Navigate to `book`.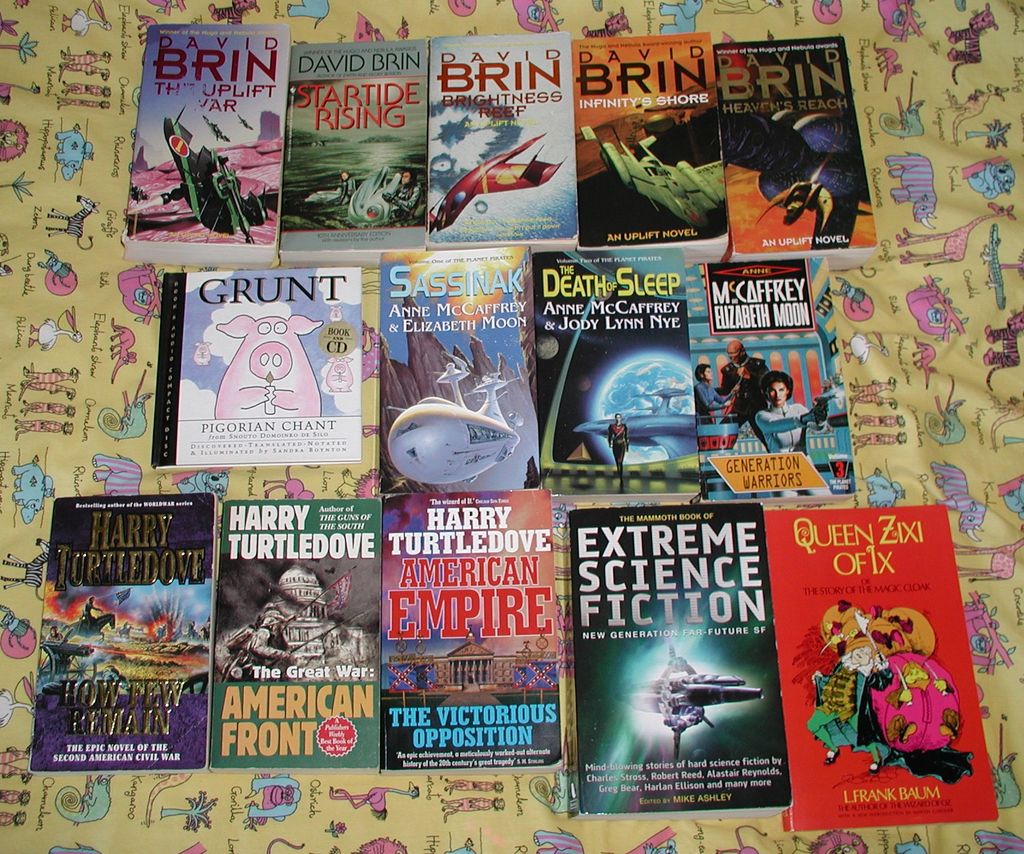
Navigation target: <bbox>574, 31, 728, 264</bbox>.
